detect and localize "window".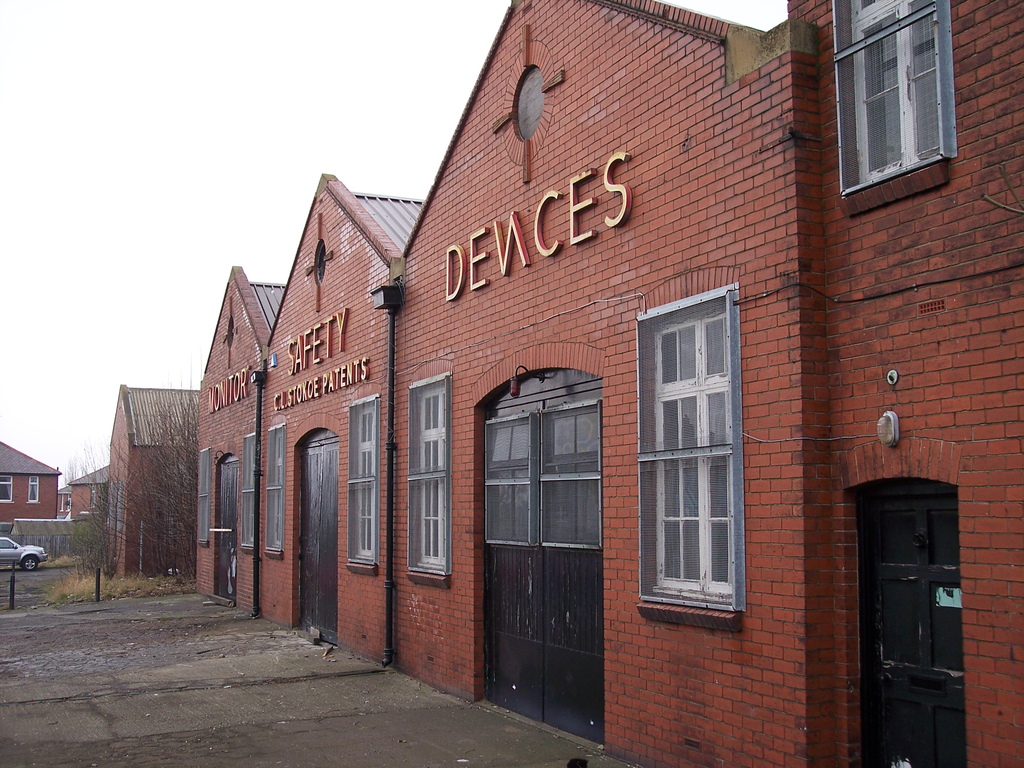
Localized at (195, 449, 212, 549).
